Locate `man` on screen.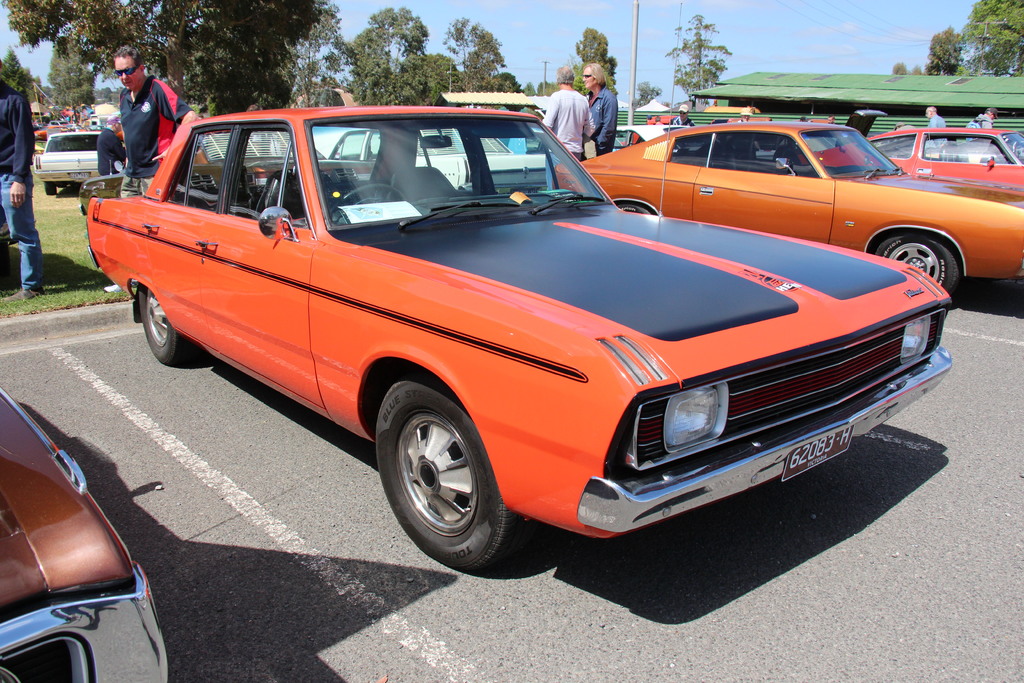
On screen at BBox(579, 63, 618, 159).
